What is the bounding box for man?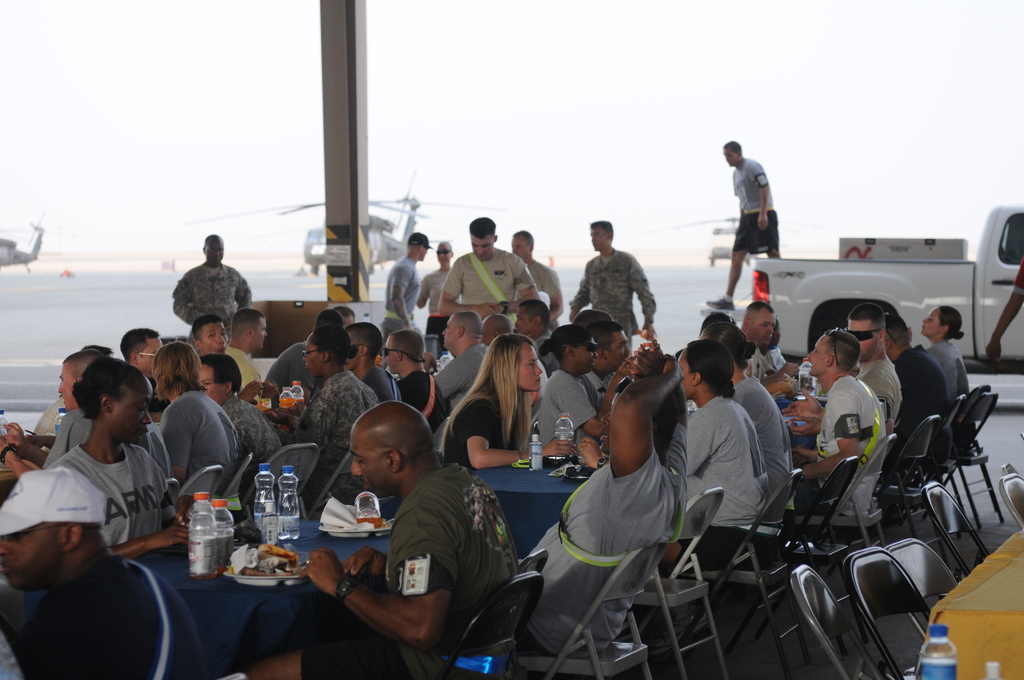
pyautogui.locateOnScreen(193, 319, 258, 403).
